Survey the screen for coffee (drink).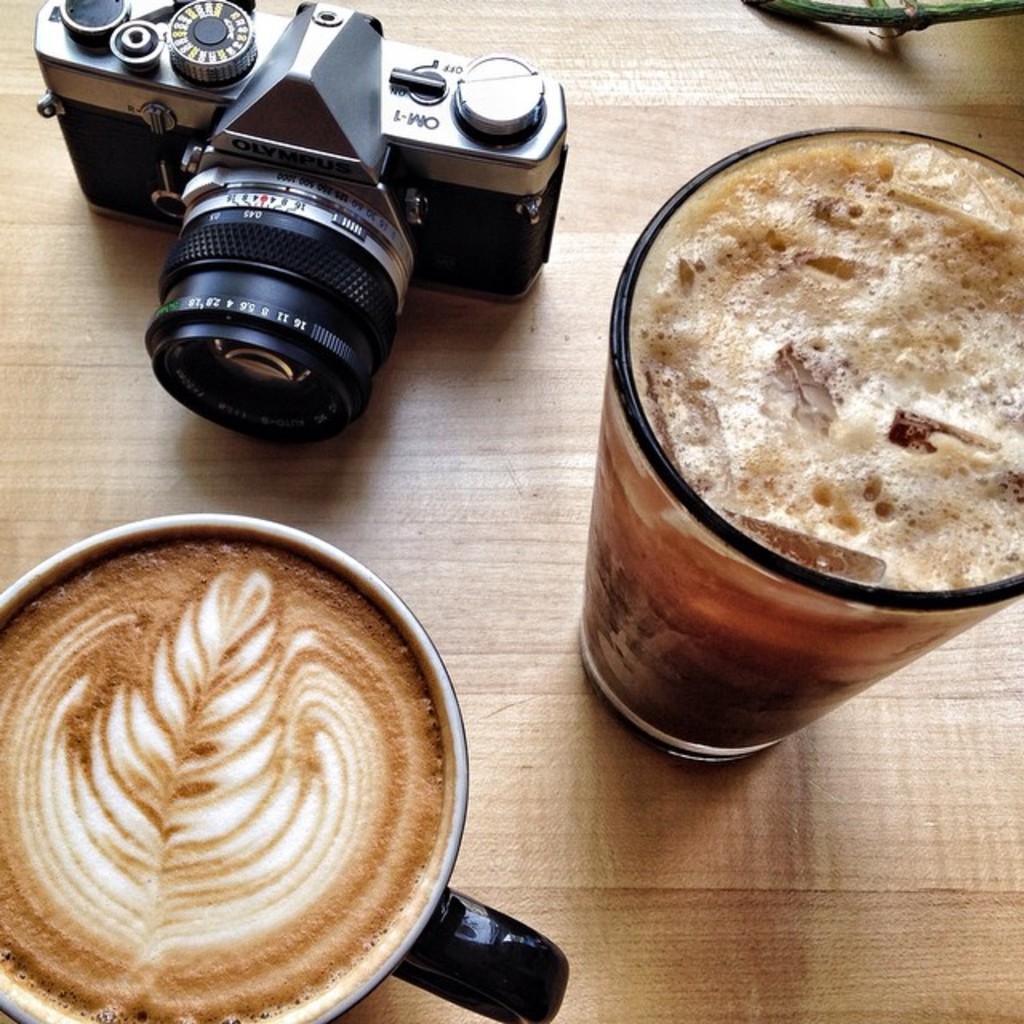
Survey found: x1=0 y1=538 x2=448 y2=1022.
